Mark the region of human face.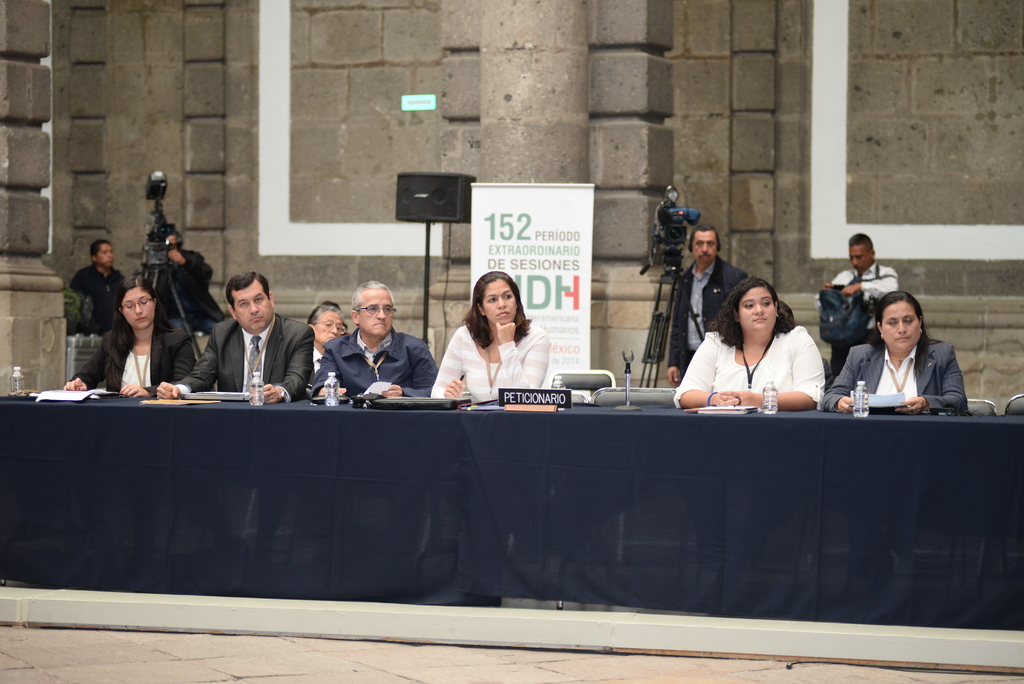
Region: (left=480, top=279, right=515, bottom=329).
